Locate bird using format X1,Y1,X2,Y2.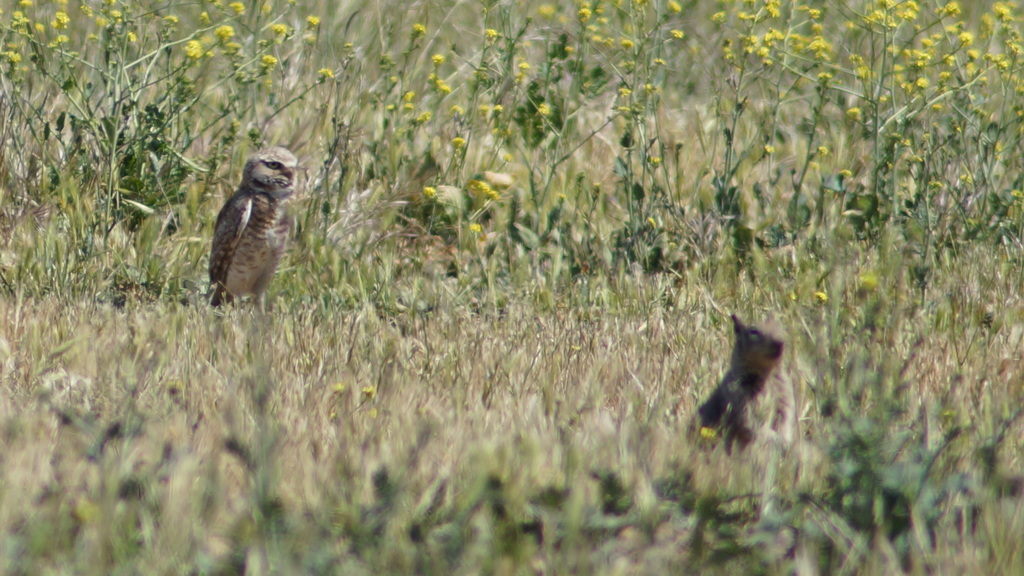
686,315,790,454.
